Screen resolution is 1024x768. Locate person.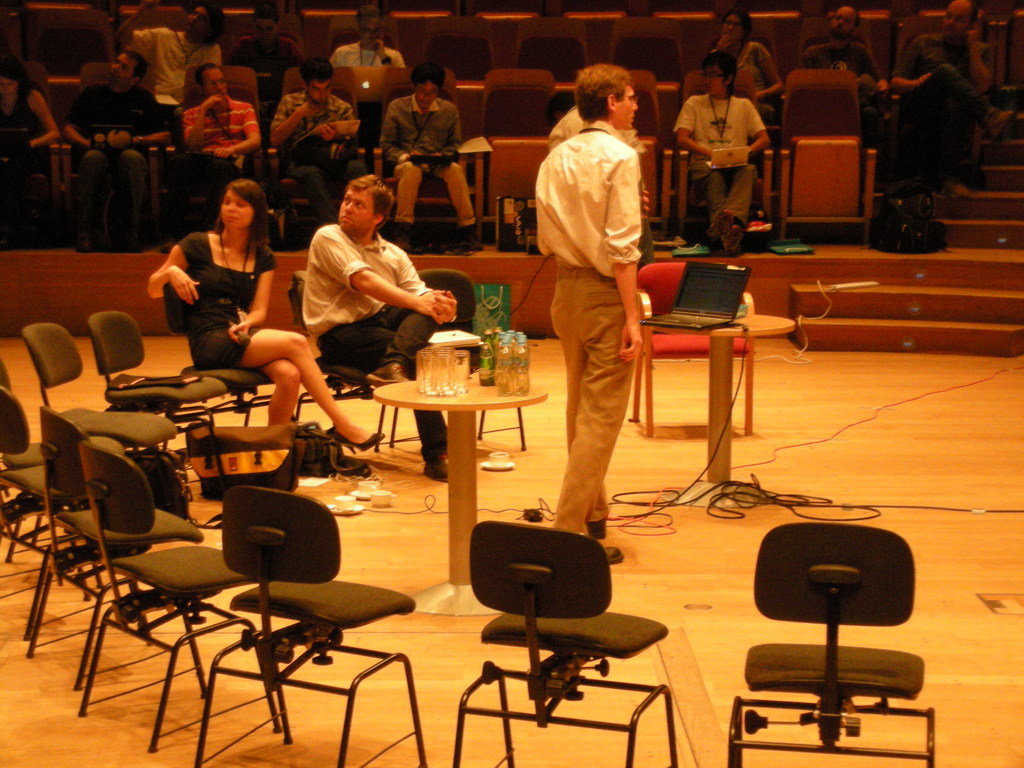
region(189, 63, 252, 173).
